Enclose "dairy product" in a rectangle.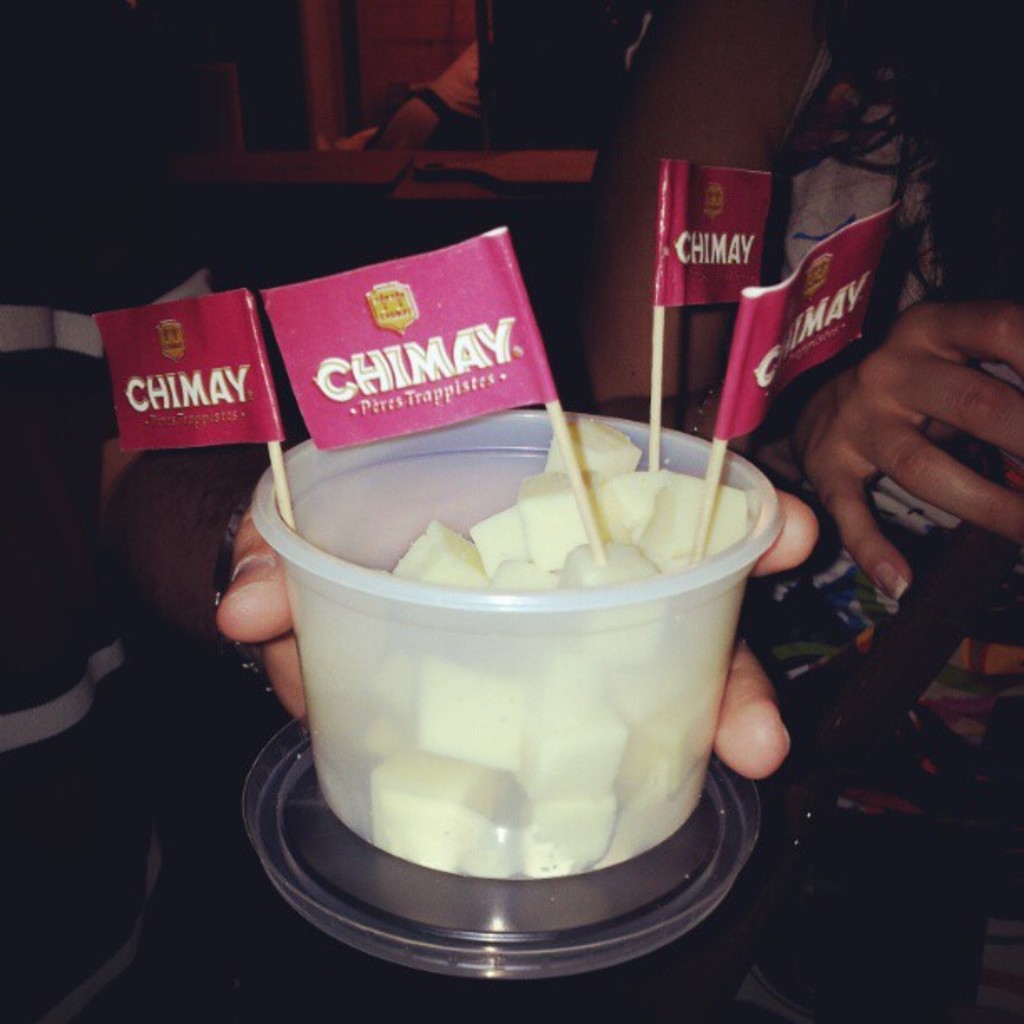
<bbox>537, 410, 644, 485</bbox>.
